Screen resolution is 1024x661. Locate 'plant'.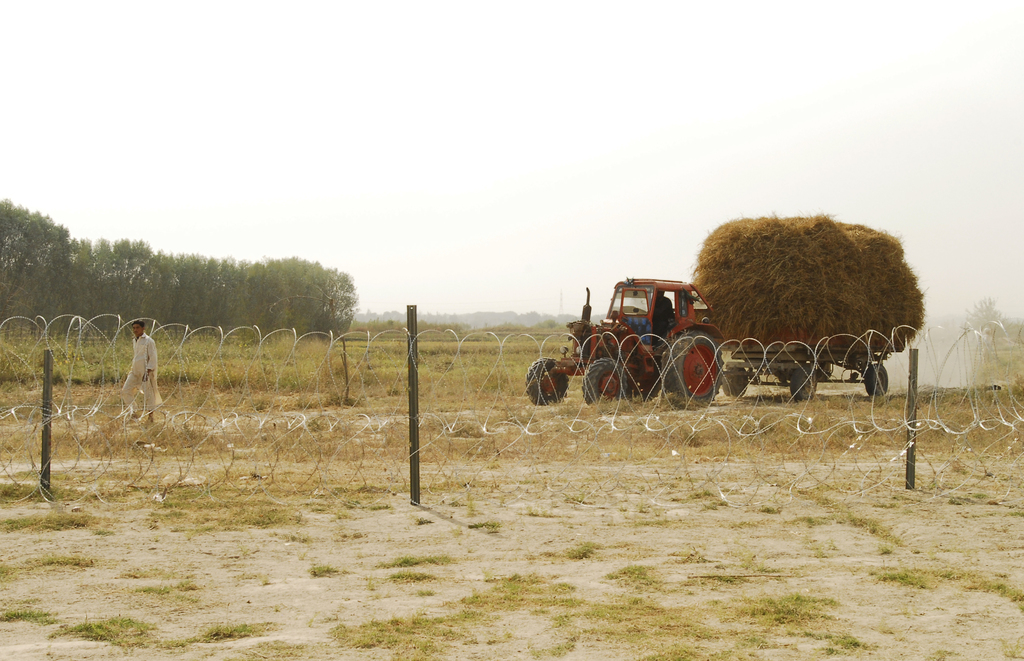
detection(7, 521, 113, 538).
